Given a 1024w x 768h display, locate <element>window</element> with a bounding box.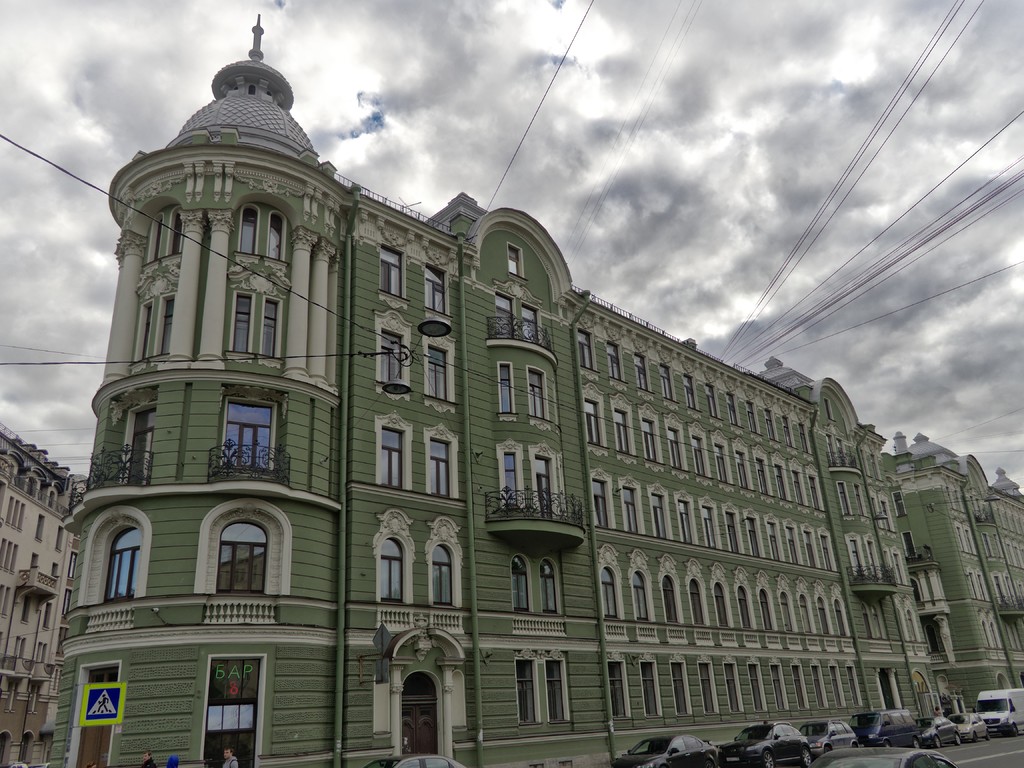
Located: bbox(207, 399, 273, 484).
